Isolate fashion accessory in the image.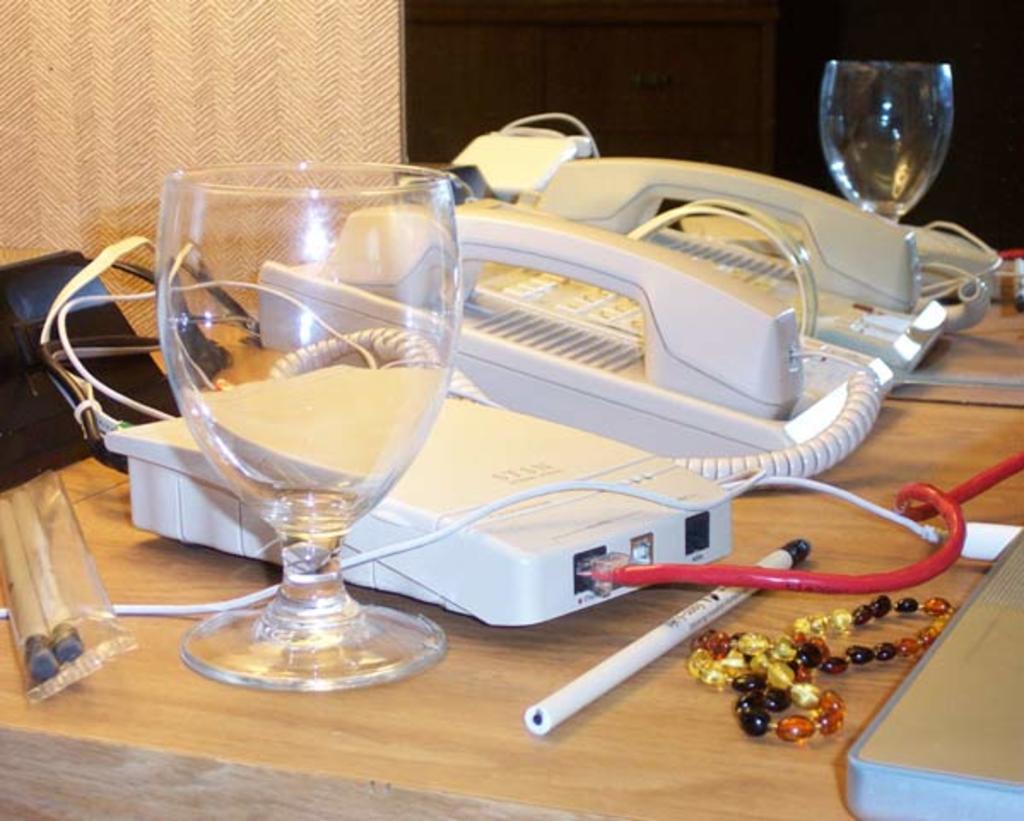
Isolated region: left=682, top=590, right=959, bottom=744.
